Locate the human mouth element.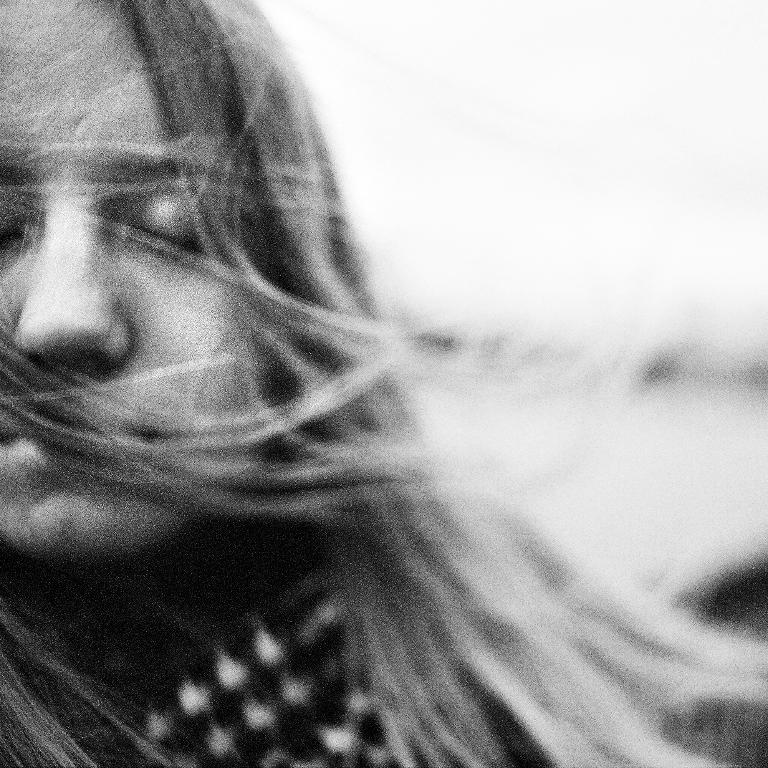
Element bbox: (0,403,155,473).
